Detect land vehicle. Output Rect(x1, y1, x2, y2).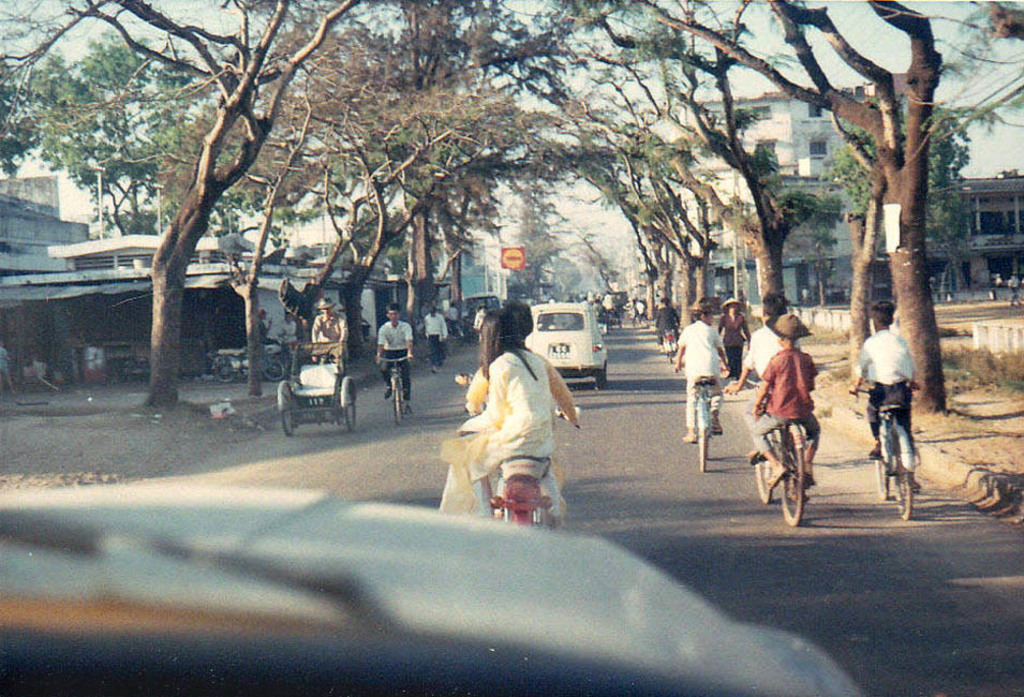
Rect(457, 290, 500, 343).
